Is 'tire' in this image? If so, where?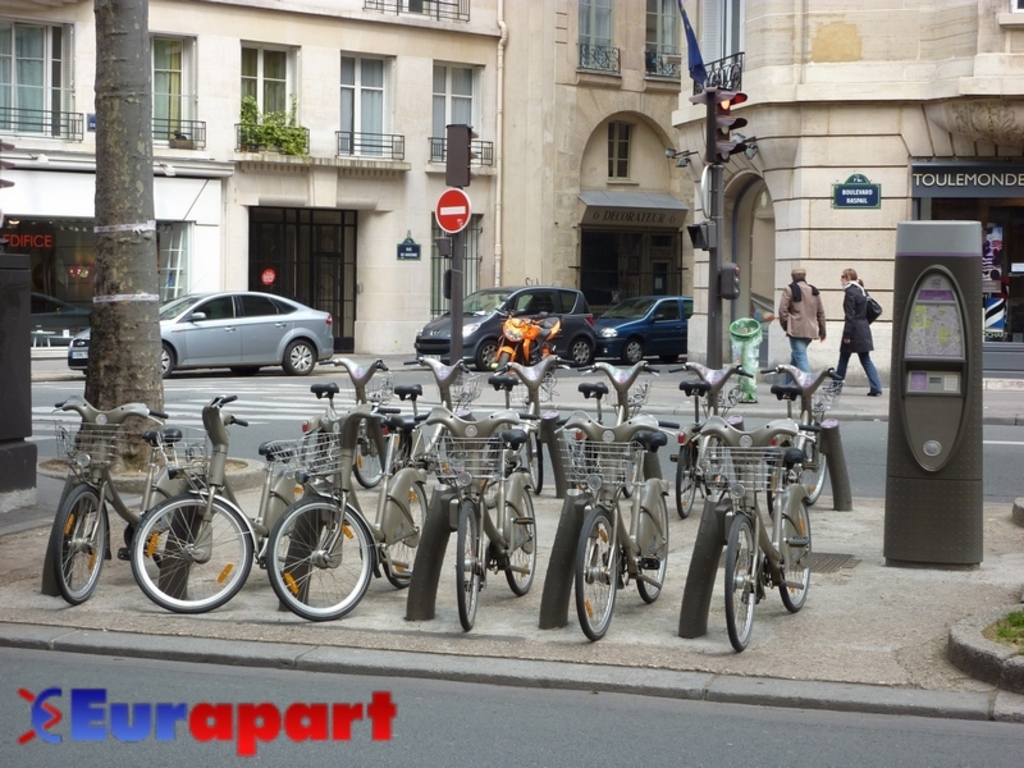
Yes, at bbox=(157, 342, 172, 378).
